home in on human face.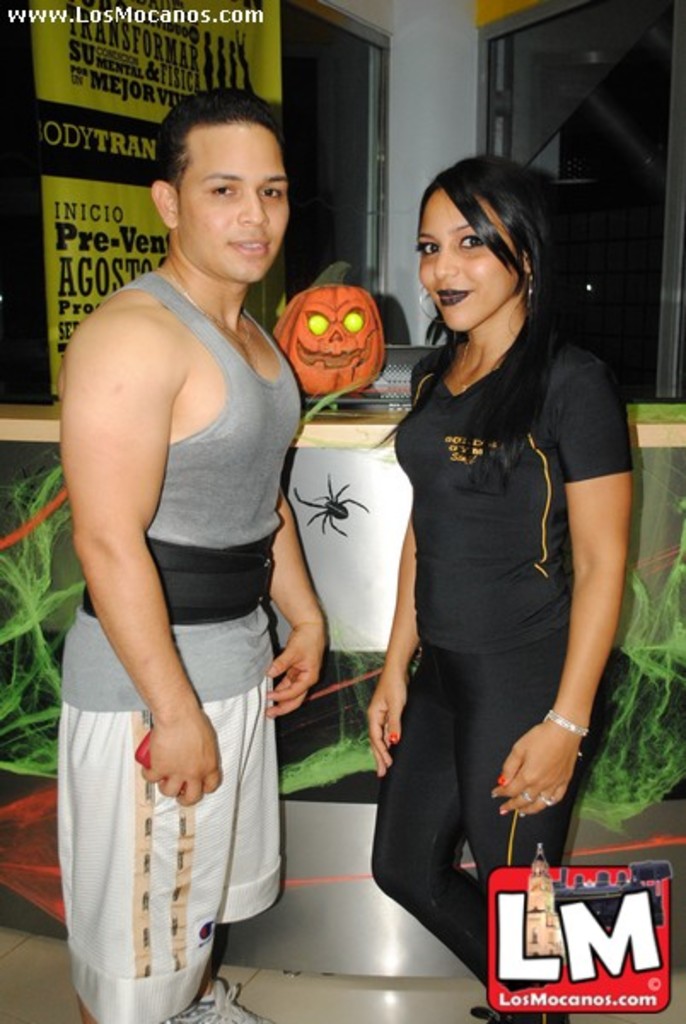
Homed in at 420/188/517/335.
